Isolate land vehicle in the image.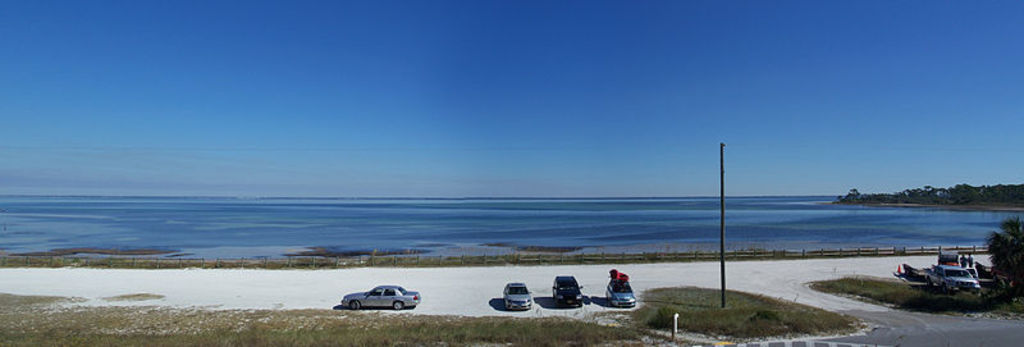
Isolated region: [552,277,584,303].
